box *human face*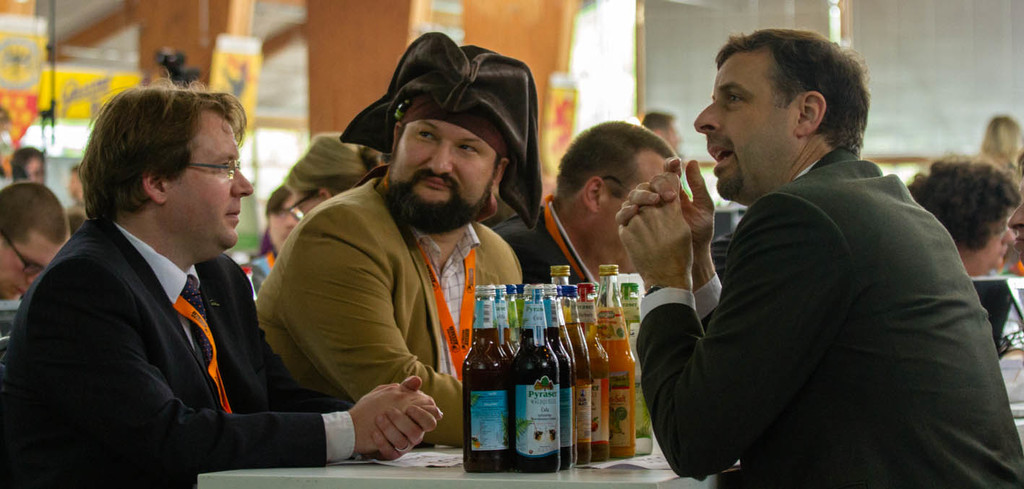
BBox(689, 55, 799, 196)
